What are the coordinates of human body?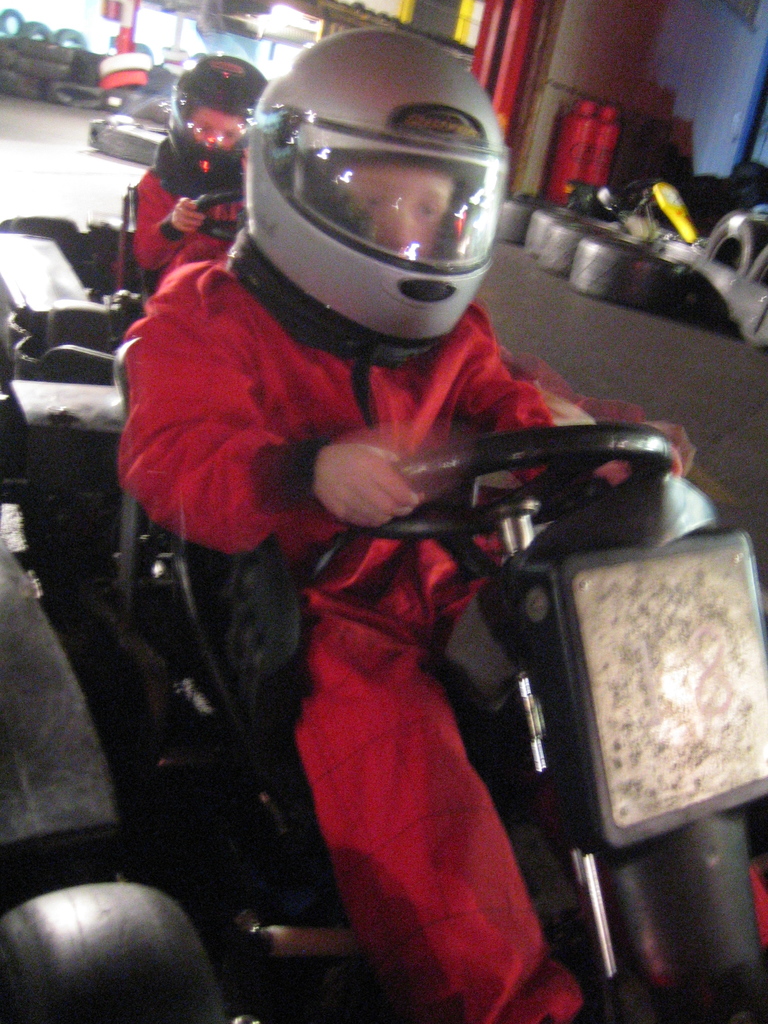
140,57,268,273.
